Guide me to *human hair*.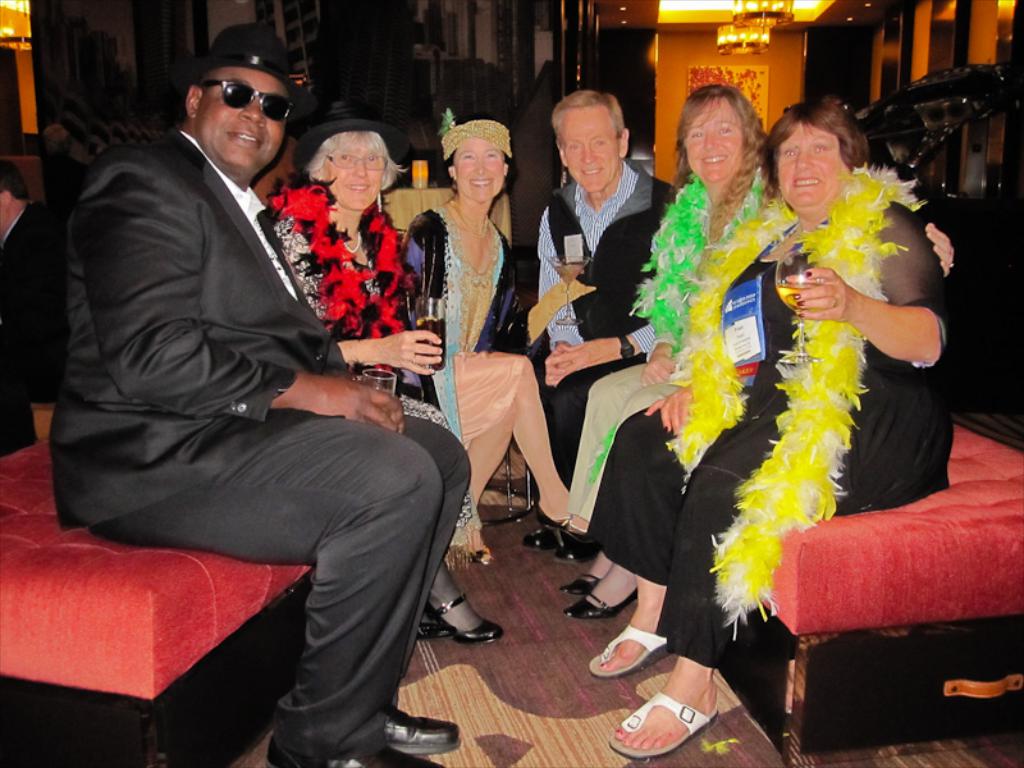
Guidance: <region>308, 127, 410, 196</region>.
